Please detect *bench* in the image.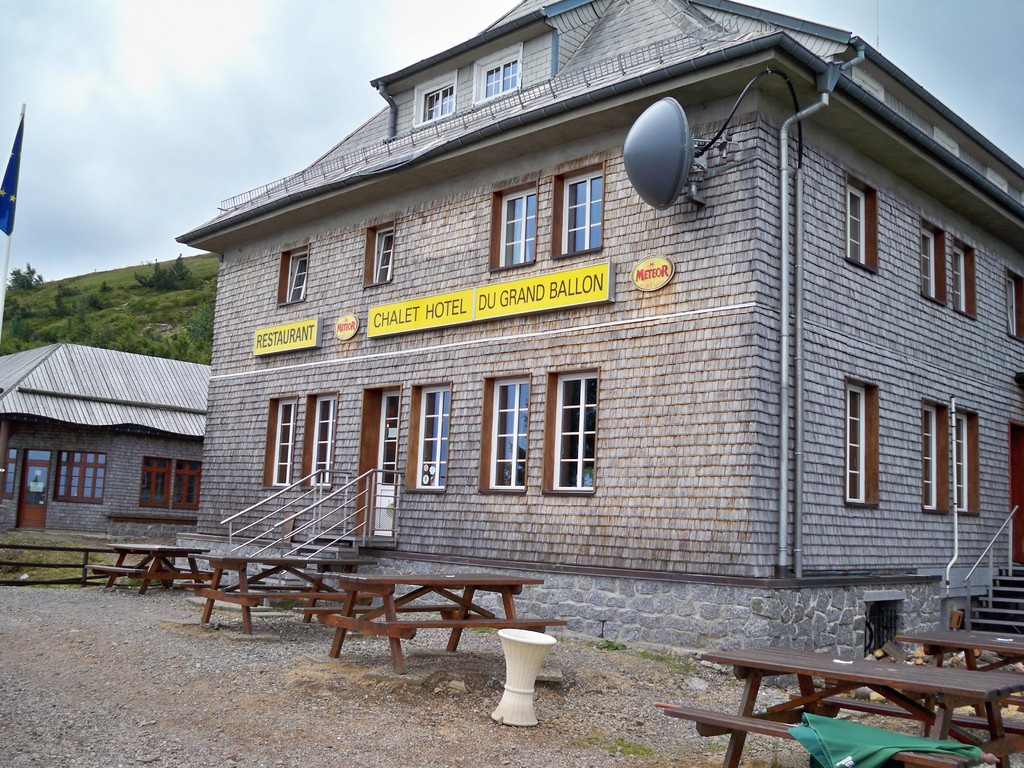
{"x1": 882, "y1": 621, "x2": 1023, "y2": 722}.
